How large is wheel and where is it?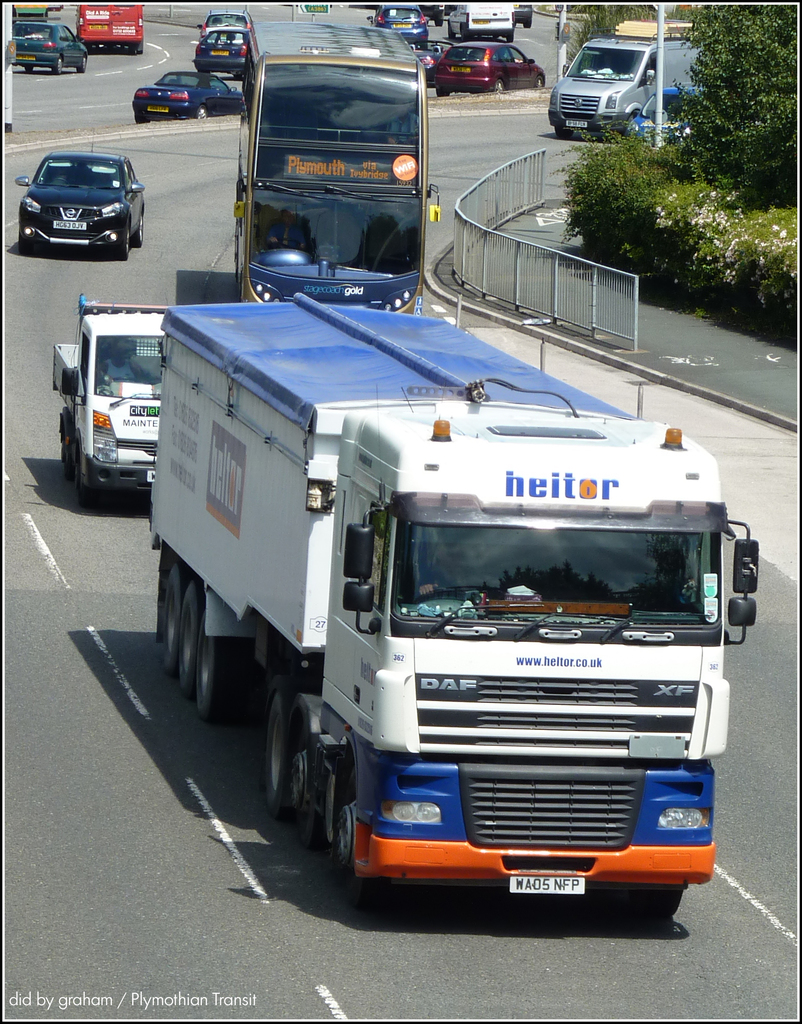
Bounding box: 233:74:243:77.
